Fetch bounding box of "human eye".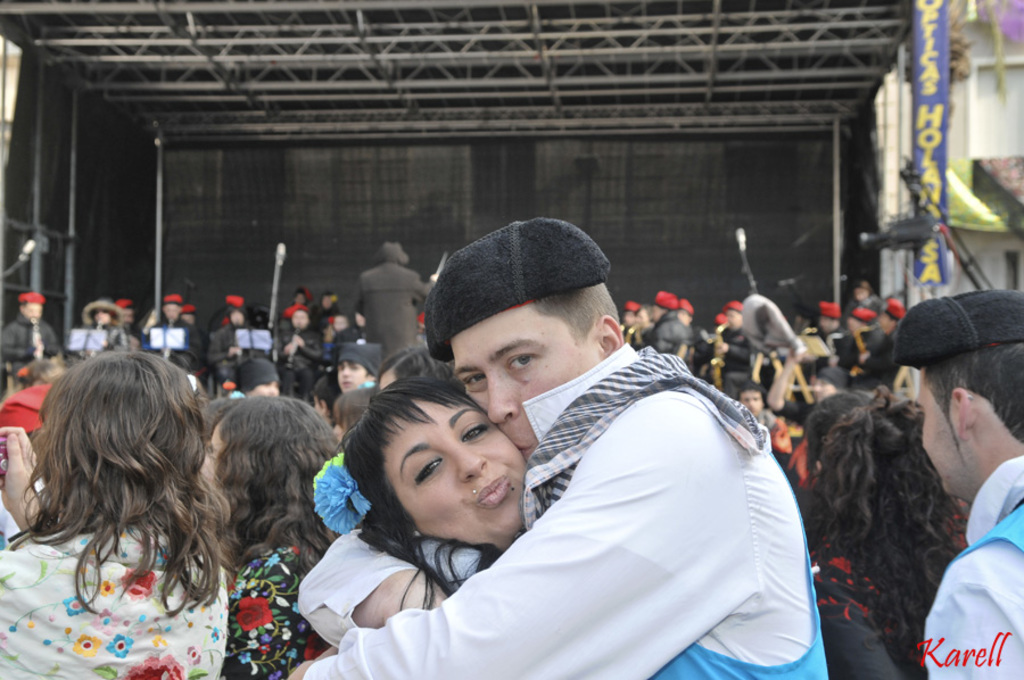
Bbox: x1=410, y1=455, x2=443, y2=486.
